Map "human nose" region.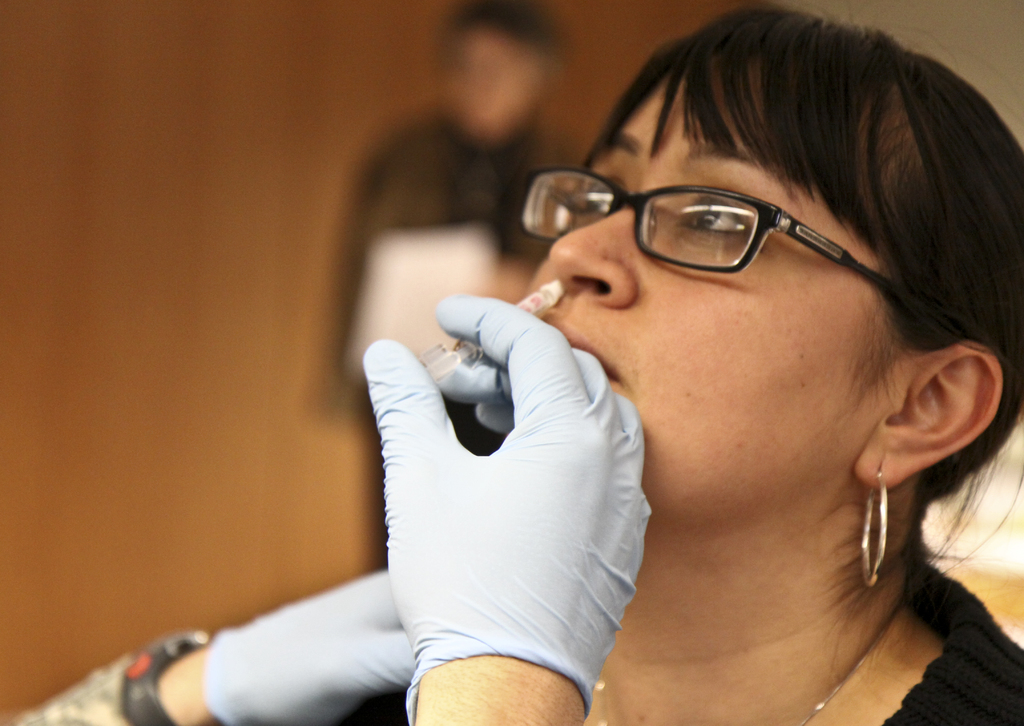
Mapped to bbox=(548, 209, 656, 310).
